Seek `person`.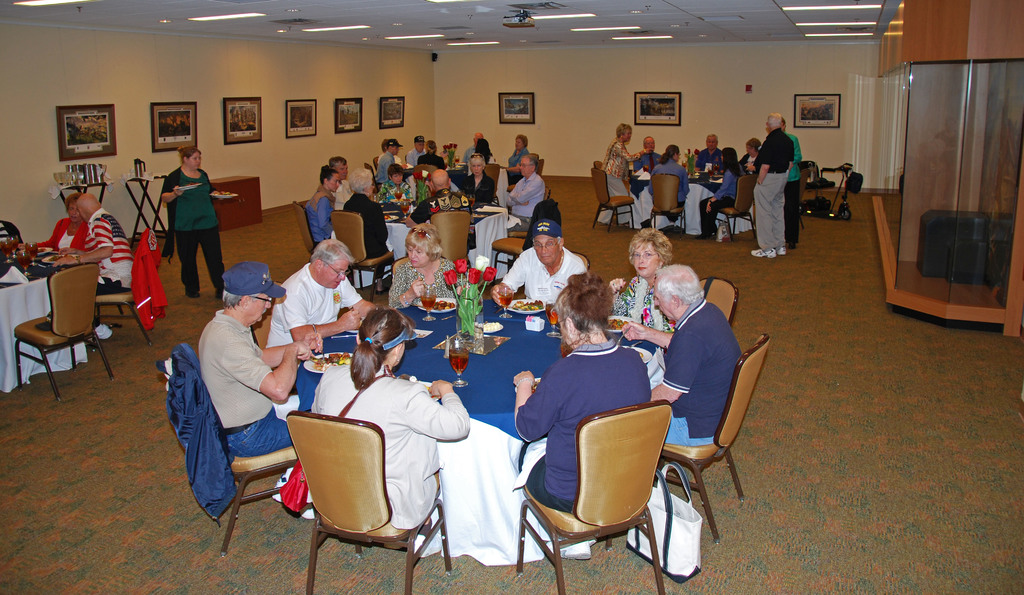
l=152, t=136, r=214, b=297.
